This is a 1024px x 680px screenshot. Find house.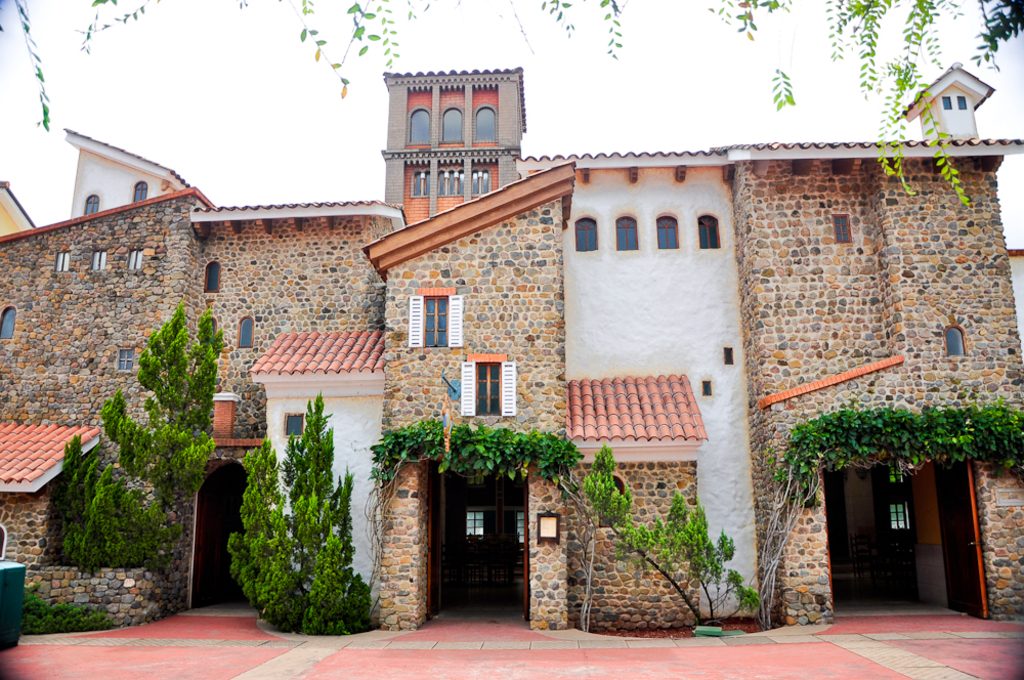
Bounding box: {"left": 8, "top": 75, "right": 1023, "bottom": 637}.
